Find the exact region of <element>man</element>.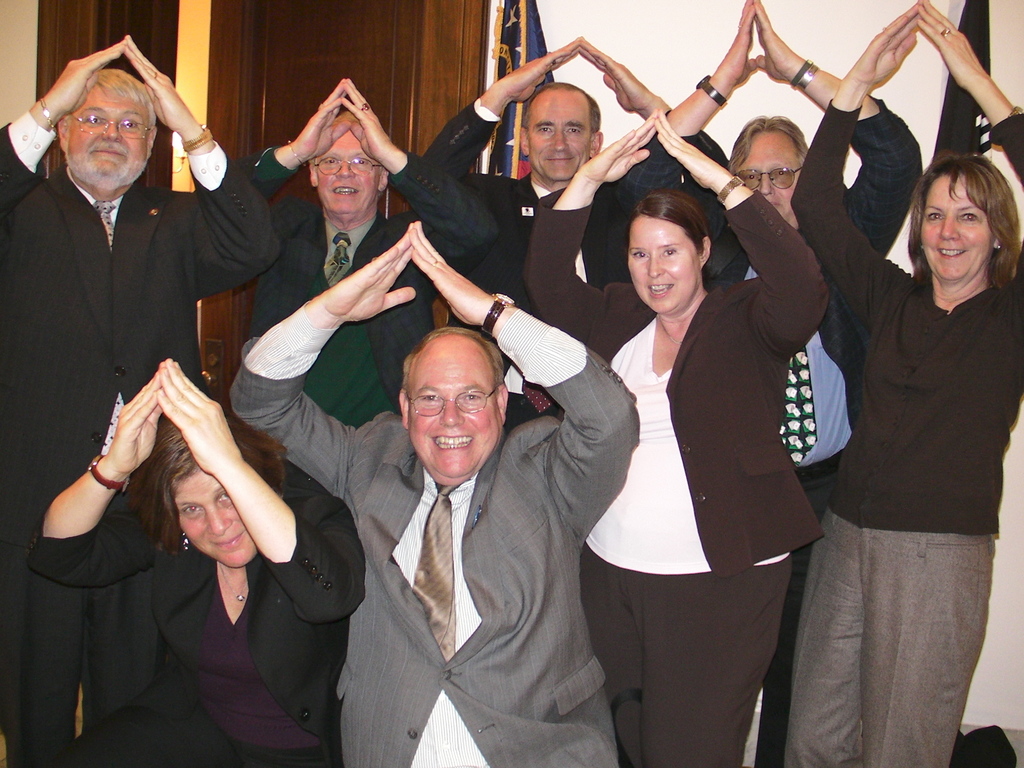
Exact region: bbox=[227, 218, 641, 767].
